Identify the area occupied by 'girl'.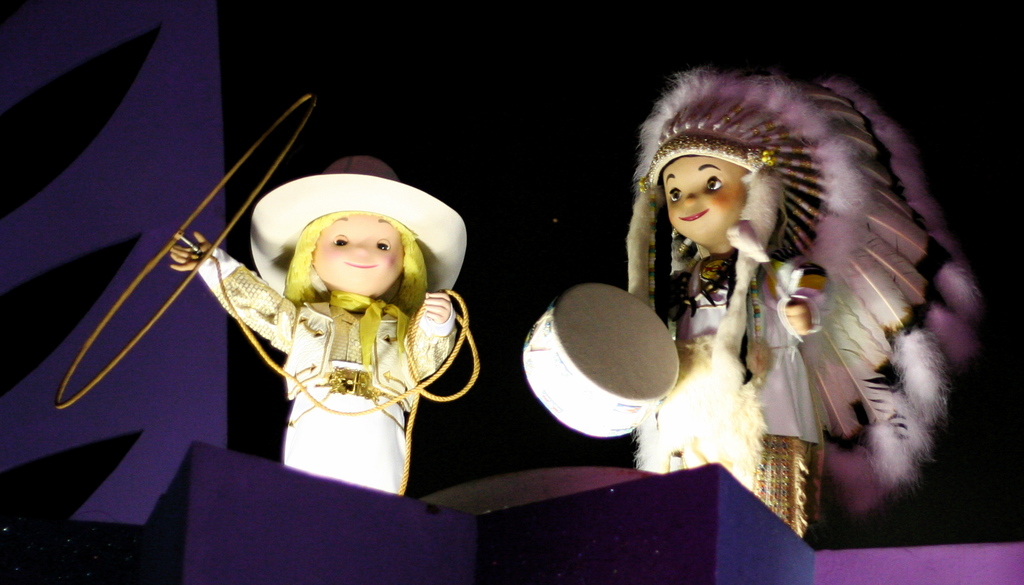
Area: [519, 67, 993, 532].
